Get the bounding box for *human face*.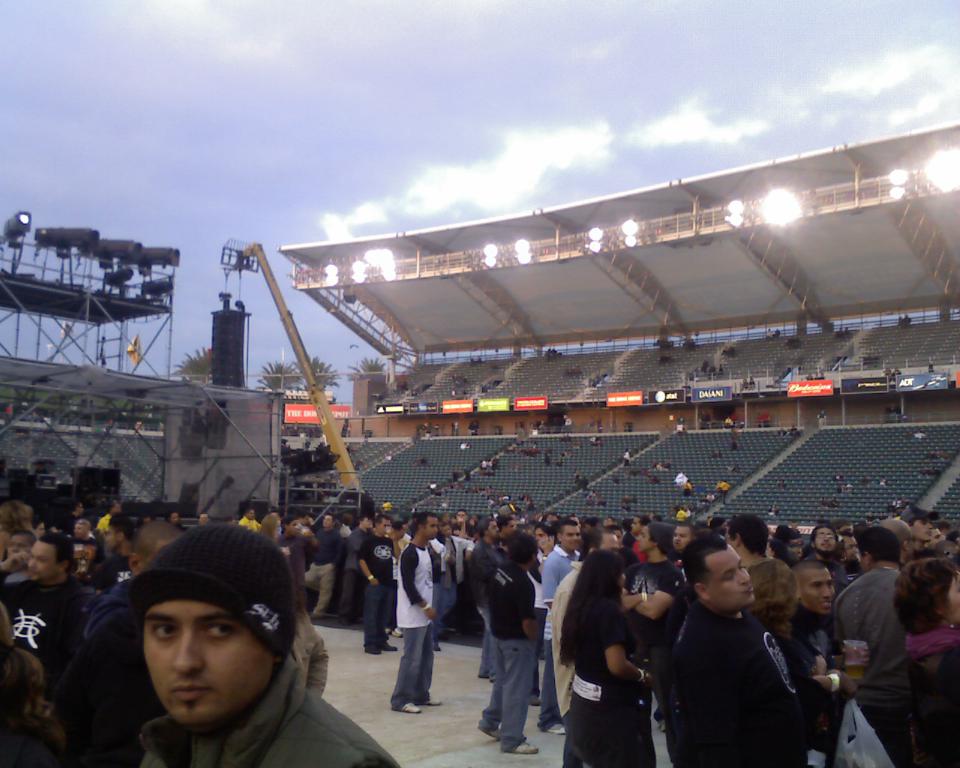
[left=601, top=539, right=619, bottom=548].
